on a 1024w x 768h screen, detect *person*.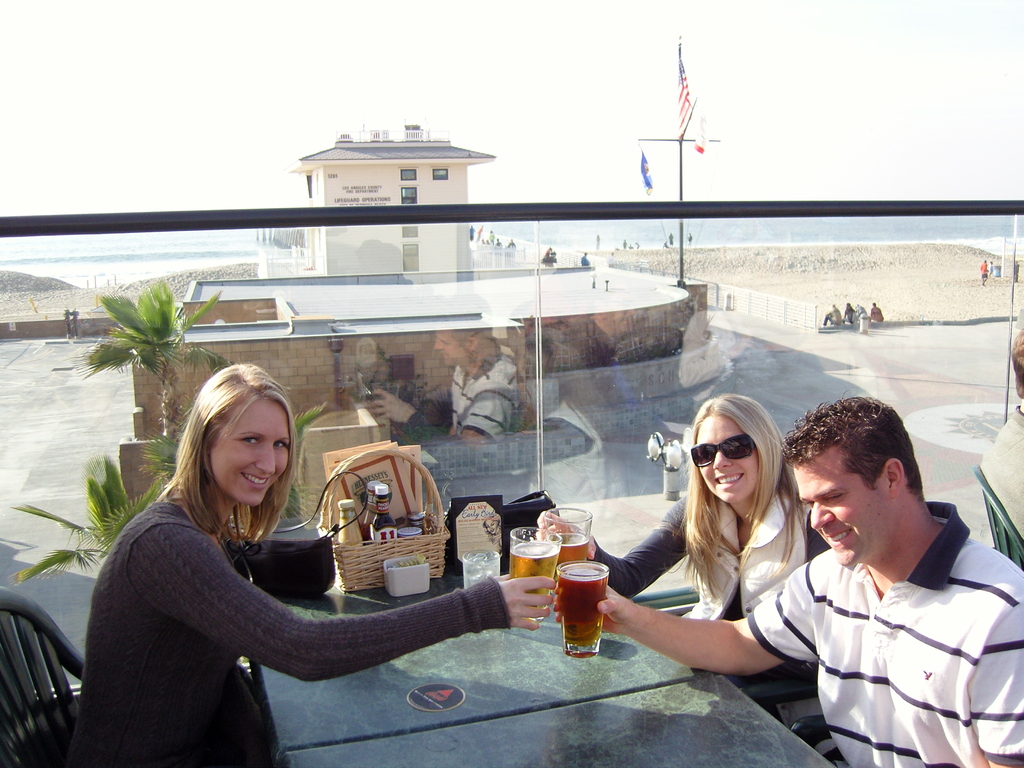
(596, 395, 1023, 767).
